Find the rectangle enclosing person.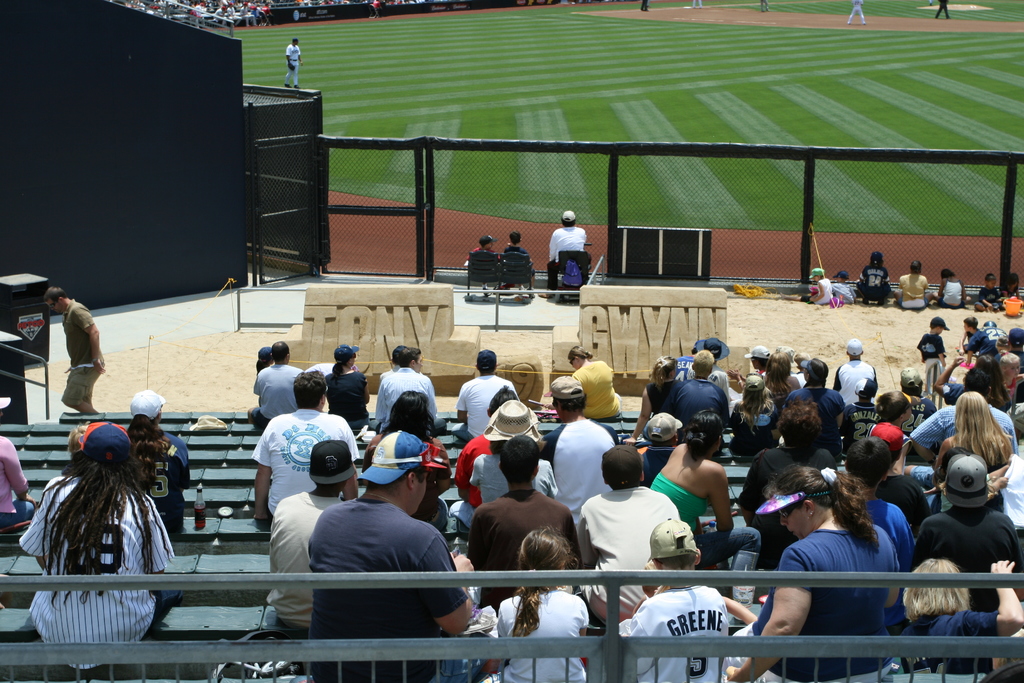
894/391/1012/486.
